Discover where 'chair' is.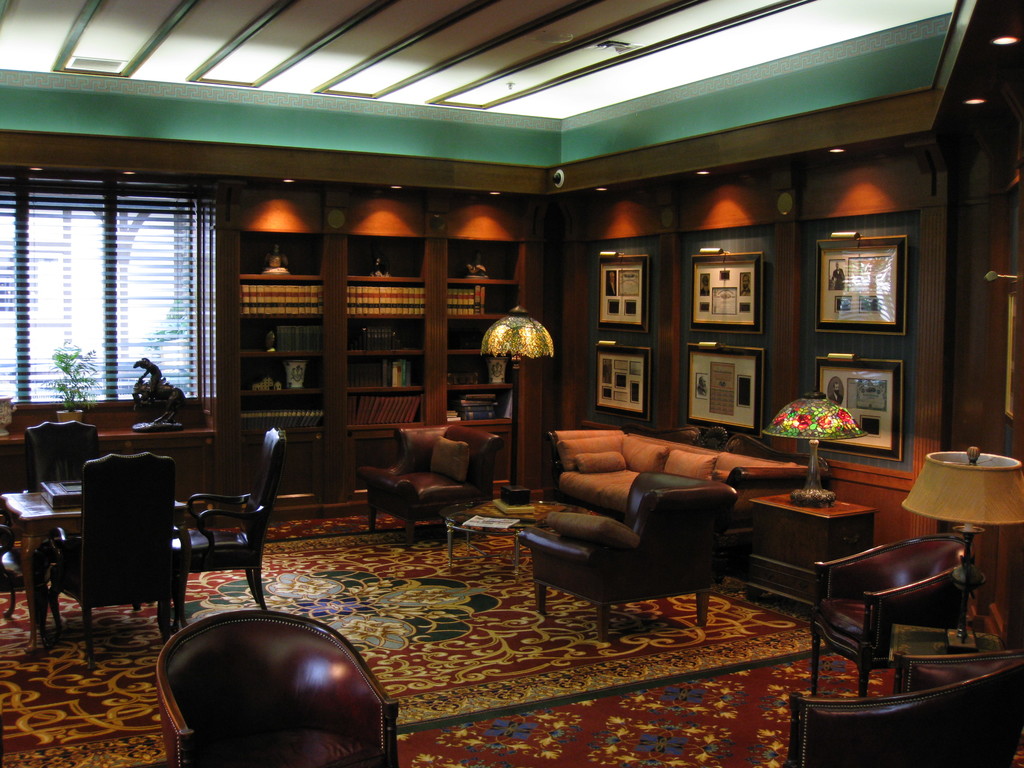
Discovered at <box>164,605,401,767</box>.
